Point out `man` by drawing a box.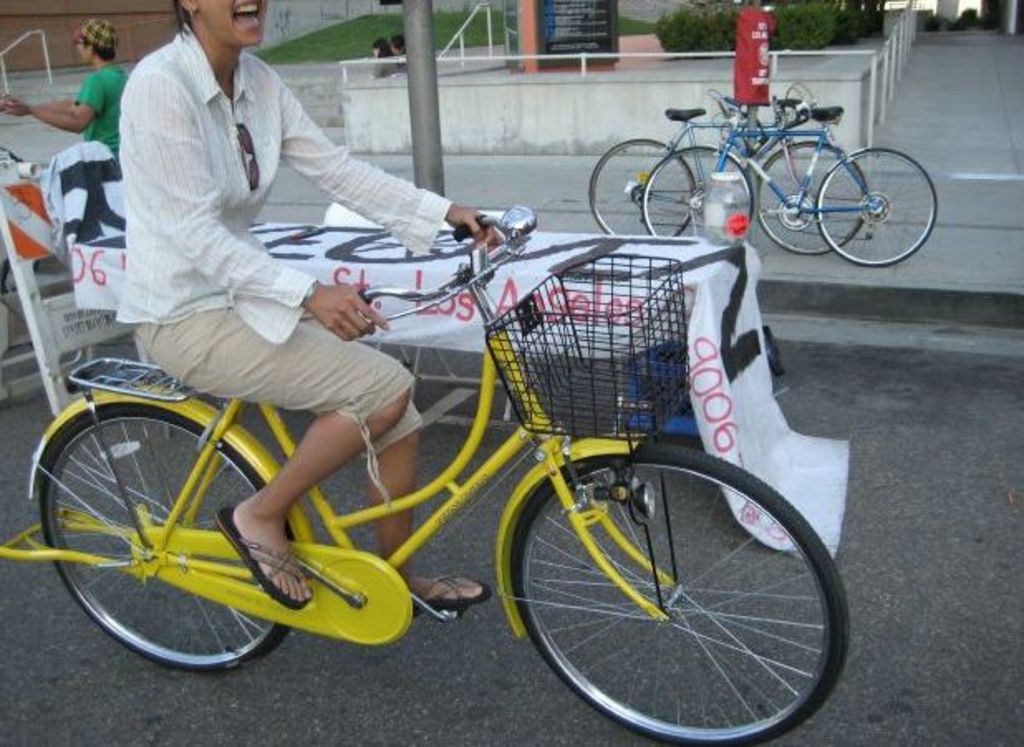
bbox=(0, 20, 131, 149).
